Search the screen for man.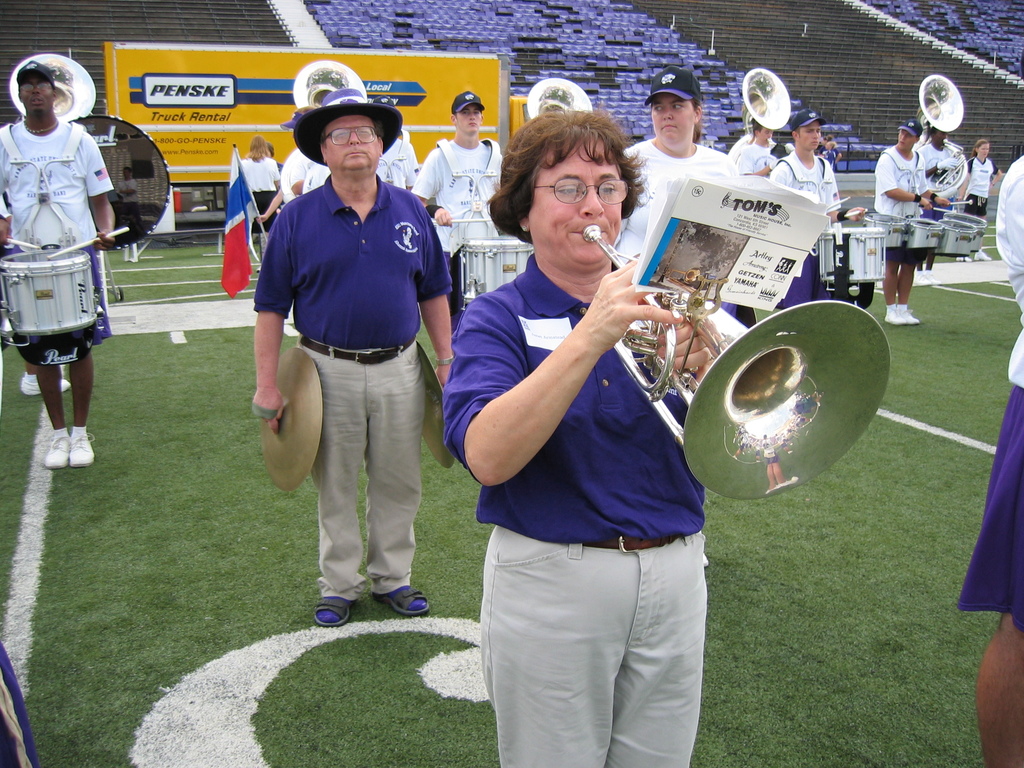
Found at <box>873,116,946,324</box>.
